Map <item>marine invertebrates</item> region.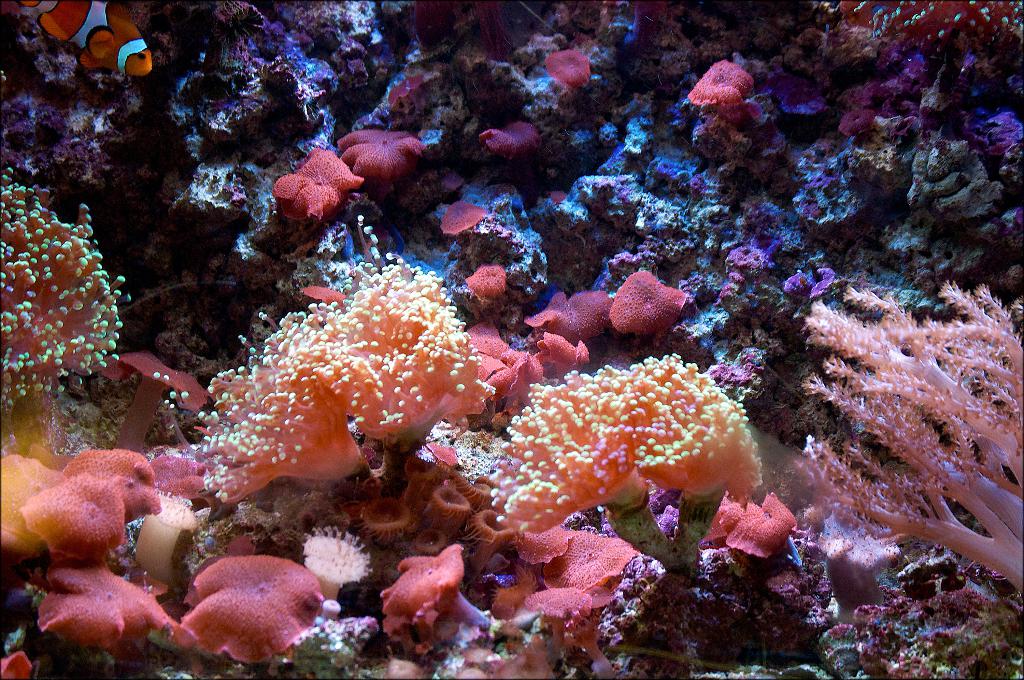
Mapped to select_region(833, 0, 1023, 86).
